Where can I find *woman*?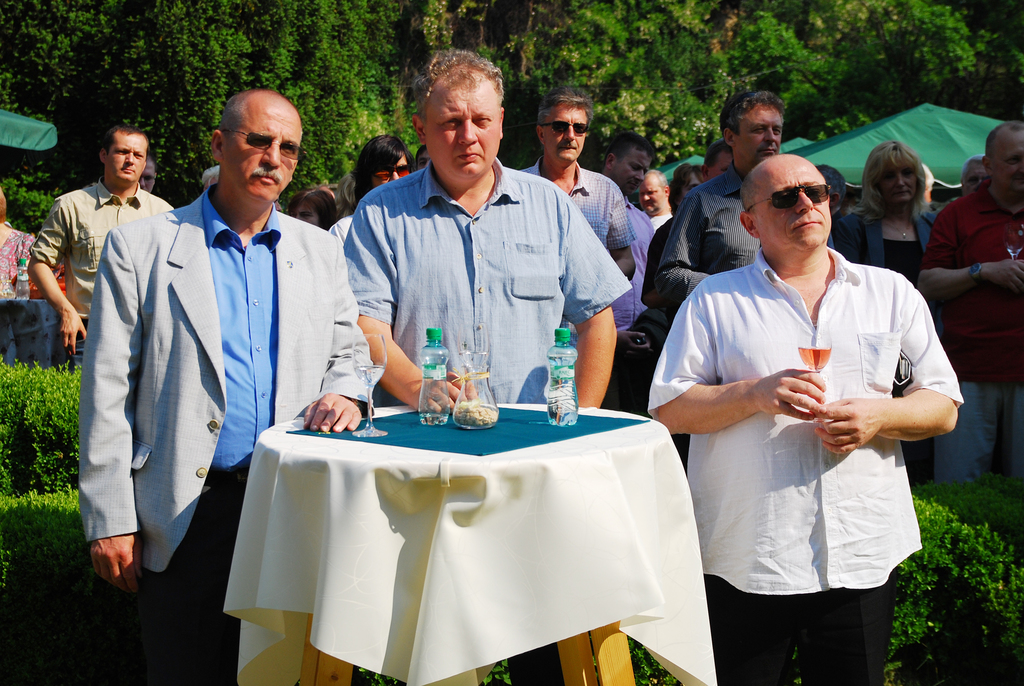
You can find it at [left=0, top=190, right=31, bottom=360].
